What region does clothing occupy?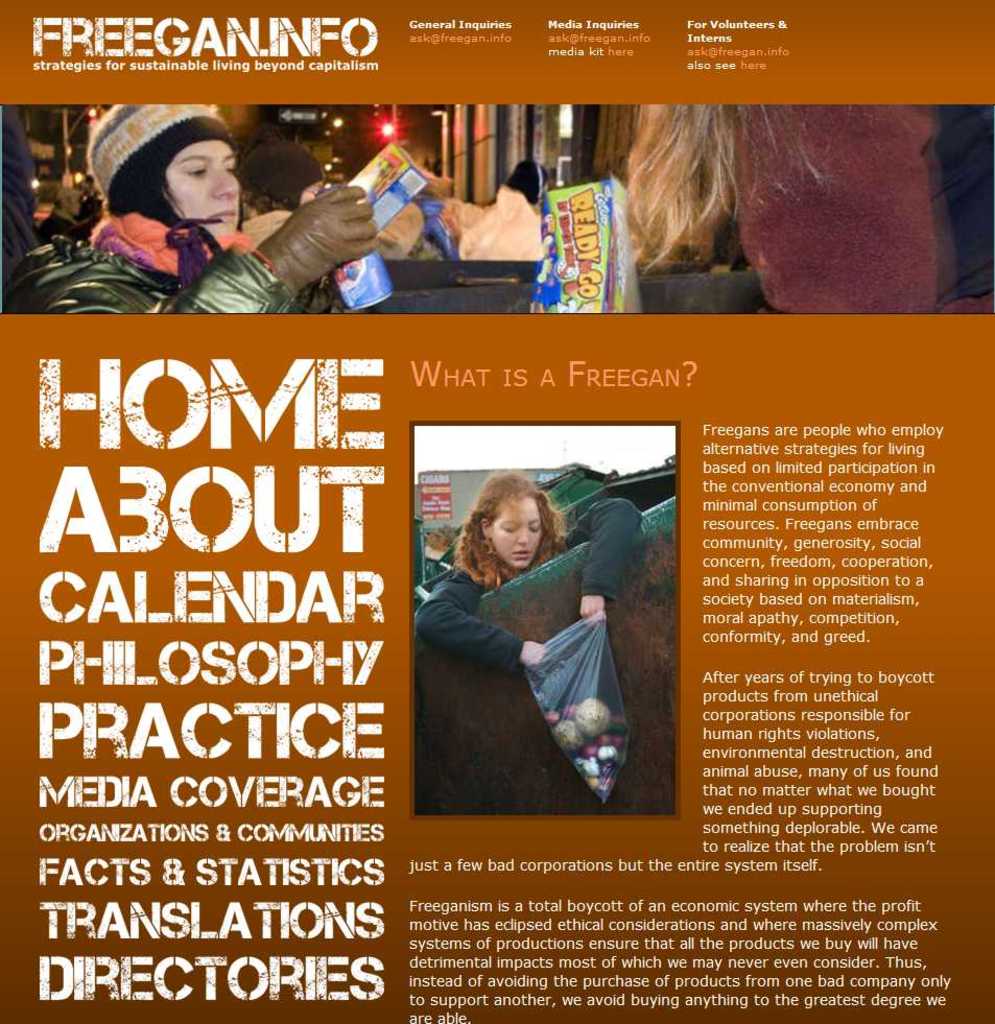
x1=454 y1=189 x2=548 y2=260.
